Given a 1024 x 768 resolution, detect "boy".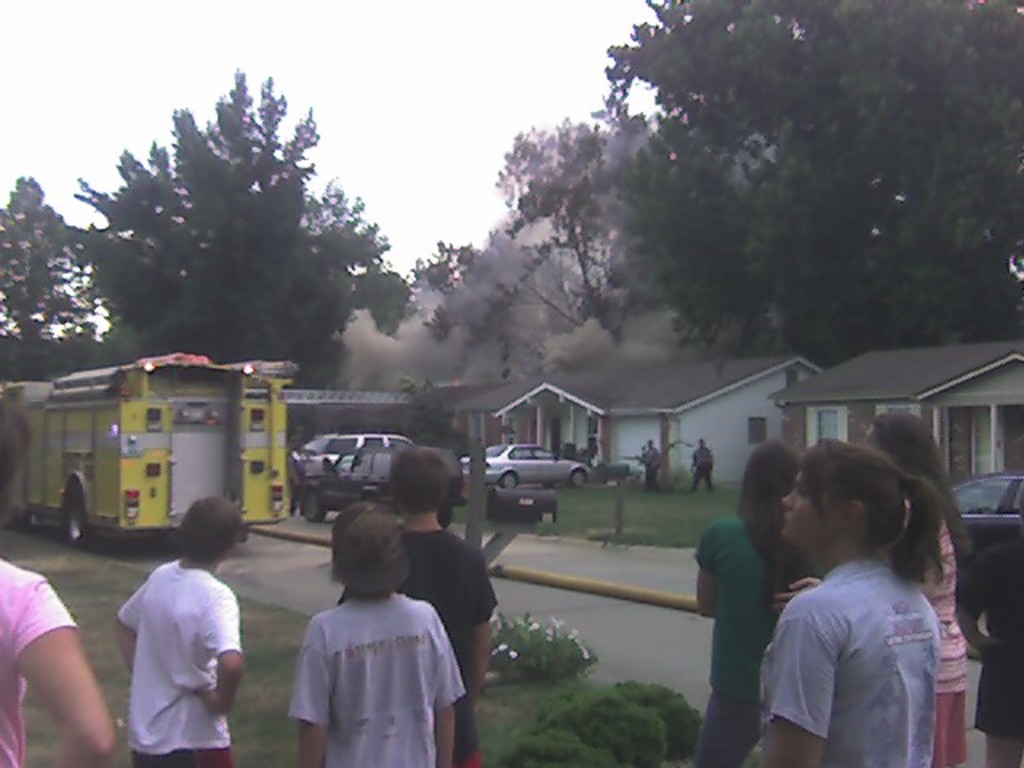
(94, 506, 246, 762).
